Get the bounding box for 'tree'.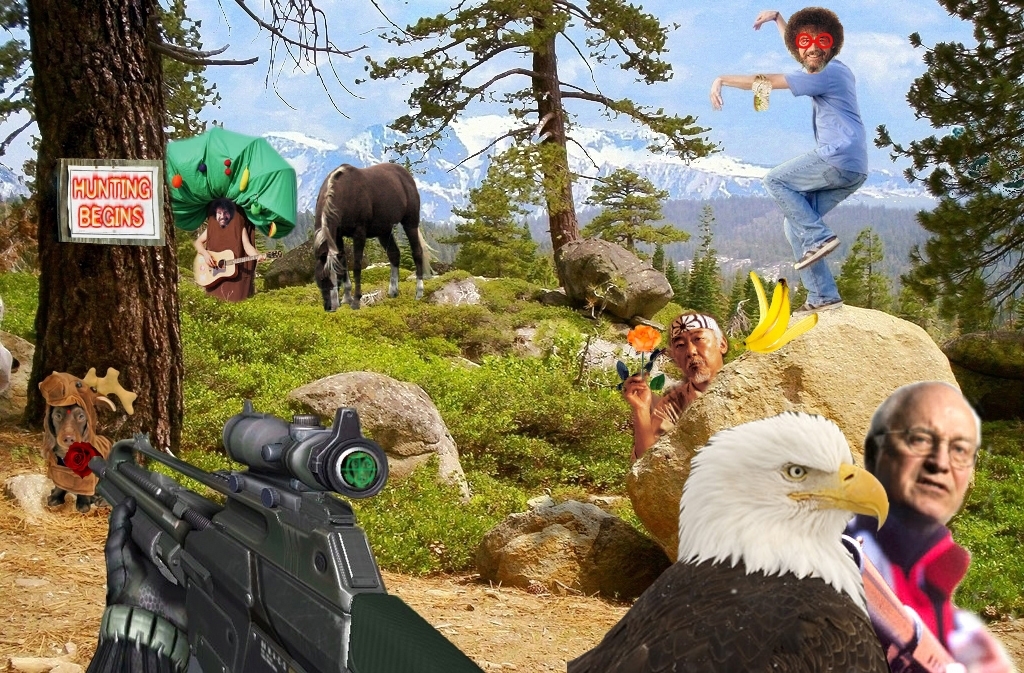
x1=581, y1=164, x2=687, y2=269.
